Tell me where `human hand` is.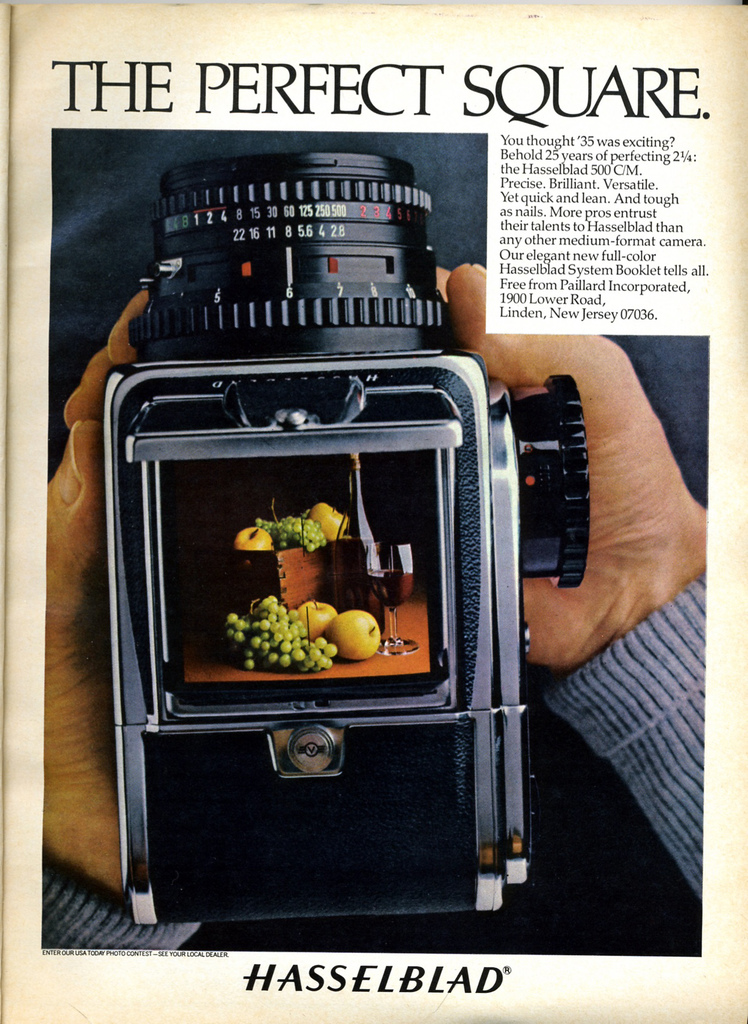
`human hand` is at (left=438, top=258, right=706, bottom=676).
